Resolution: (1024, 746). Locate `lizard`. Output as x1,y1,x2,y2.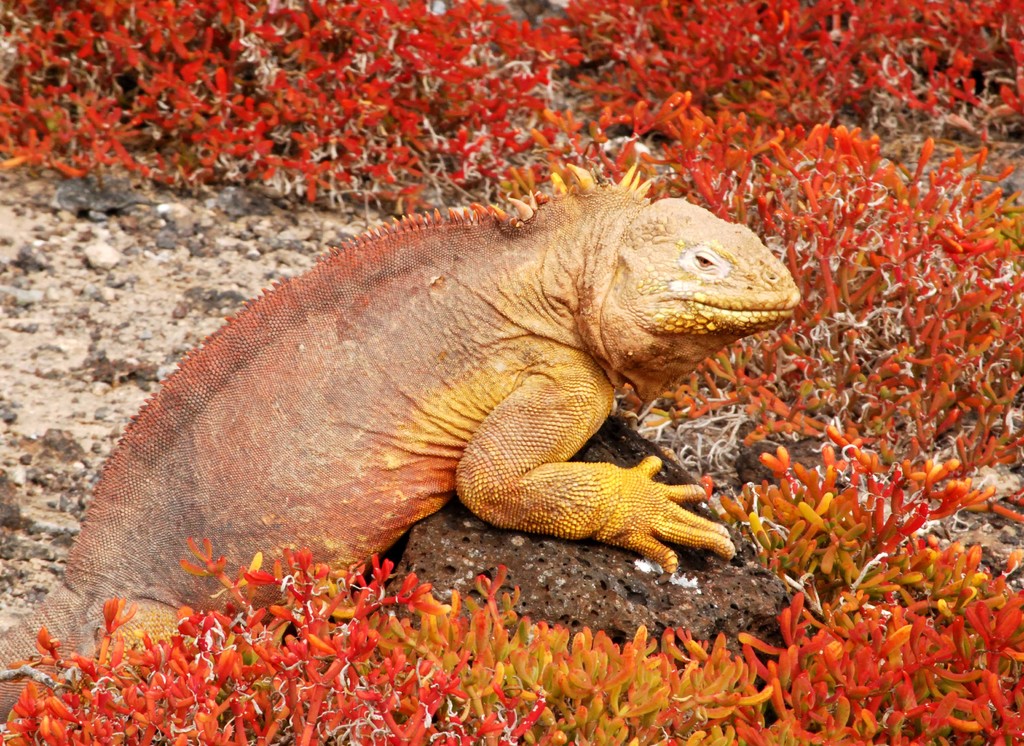
1,160,803,724.
